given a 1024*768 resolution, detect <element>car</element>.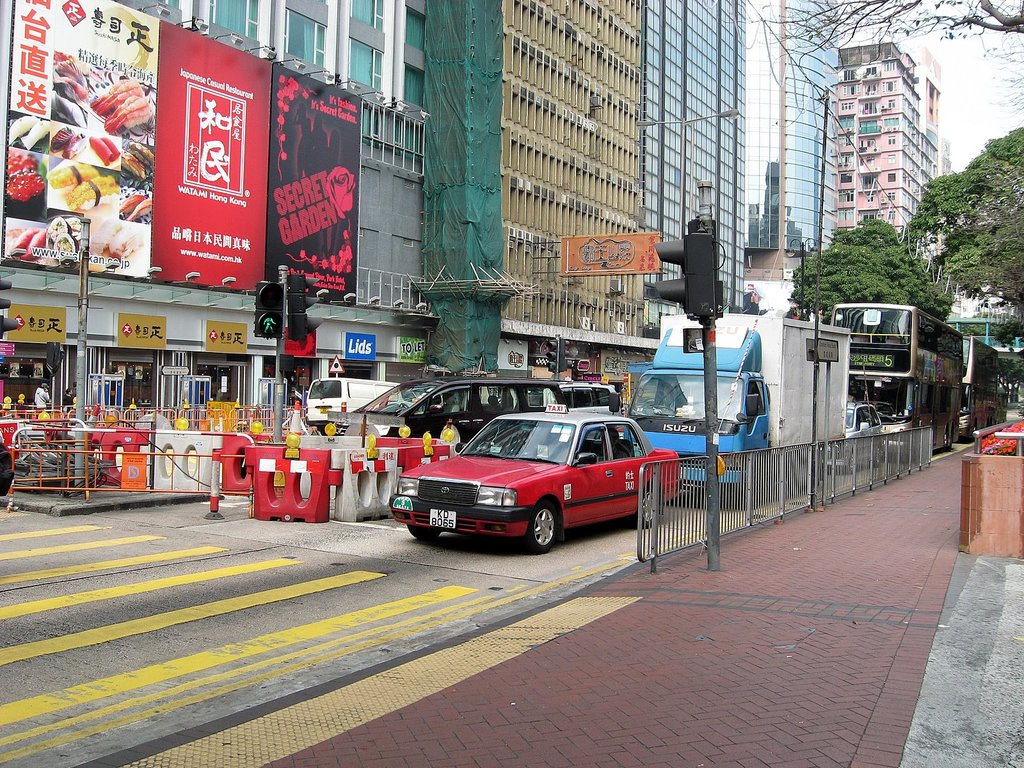
Rect(559, 384, 616, 415).
